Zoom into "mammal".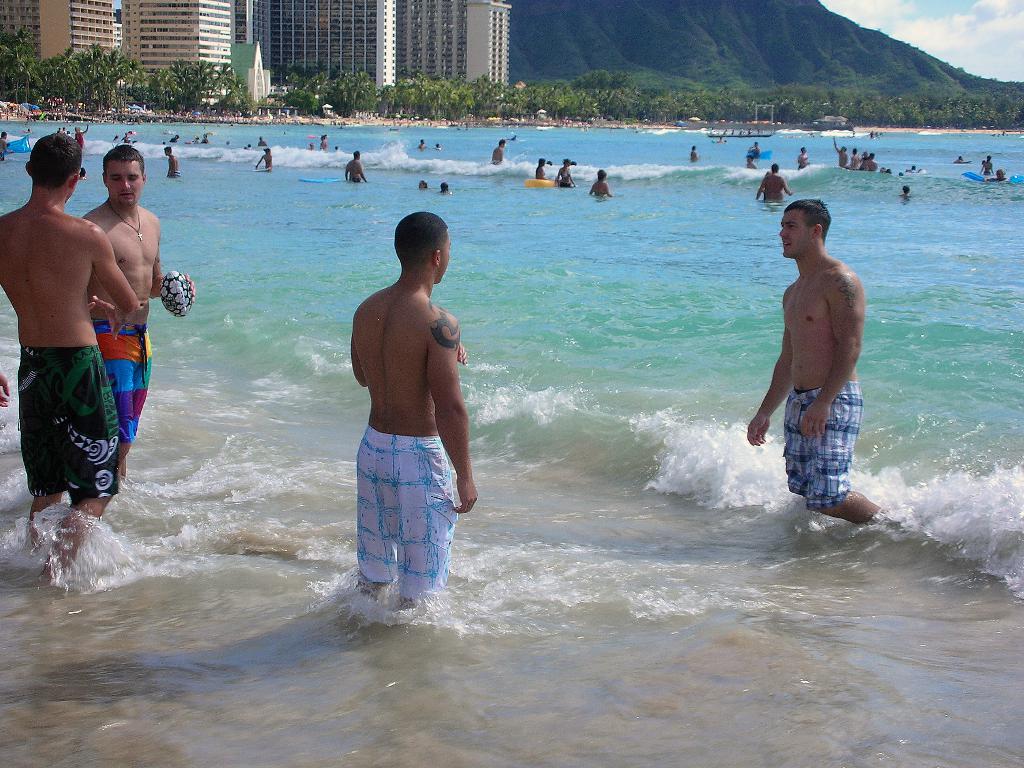
Zoom target: {"x1": 979, "y1": 154, "x2": 996, "y2": 177}.
